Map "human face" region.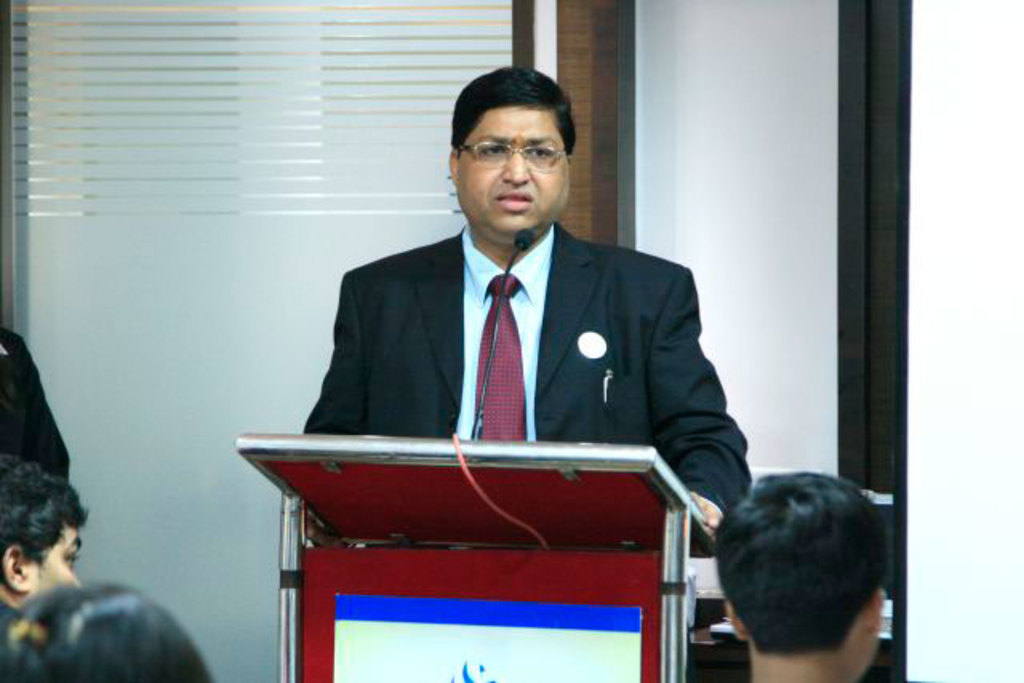
Mapped to (left=451, top=102, right=568, bottom=234).
